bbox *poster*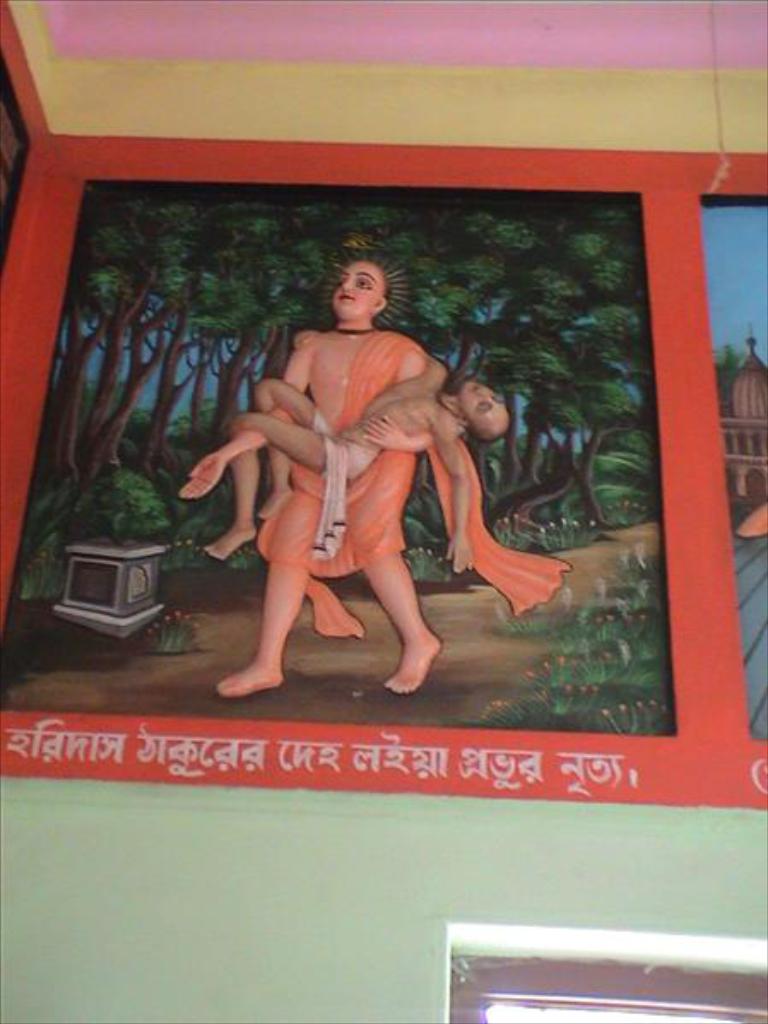
2 169 669 740
